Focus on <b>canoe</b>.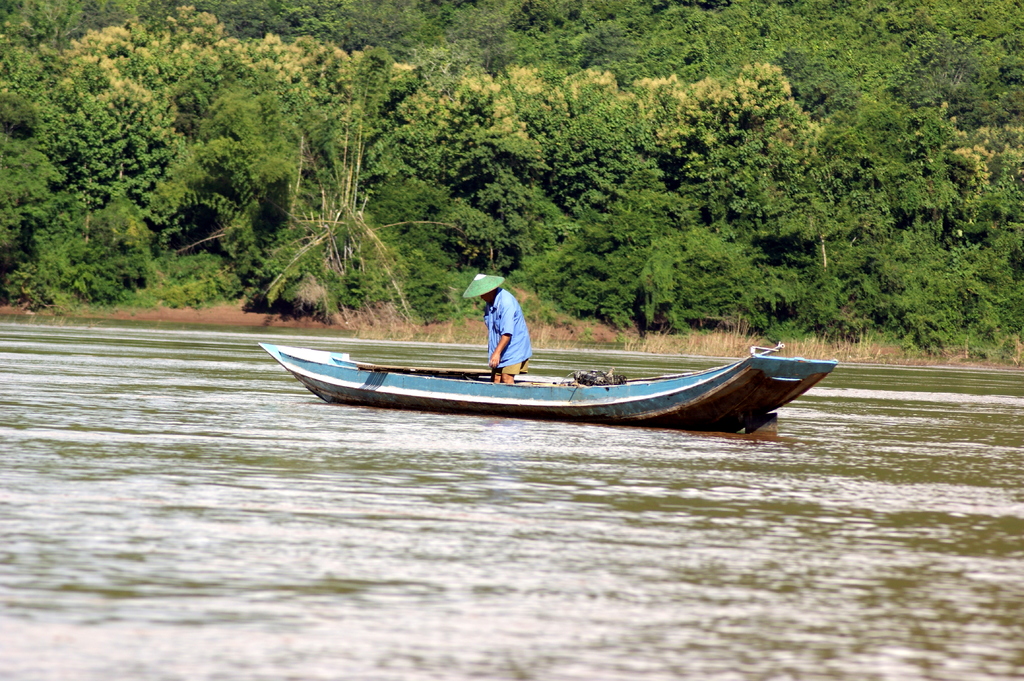
Focused at select_region(333, 301, 753, 426).
